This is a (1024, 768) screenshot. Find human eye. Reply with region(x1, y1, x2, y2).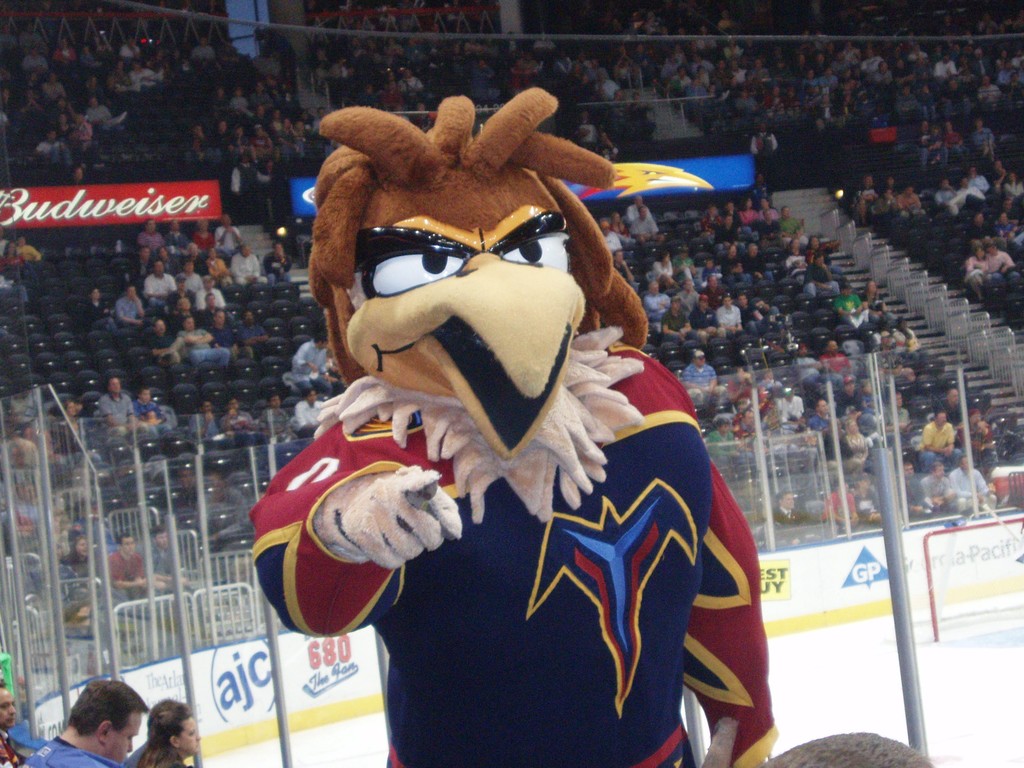
region(125, 734, 134, 746).
